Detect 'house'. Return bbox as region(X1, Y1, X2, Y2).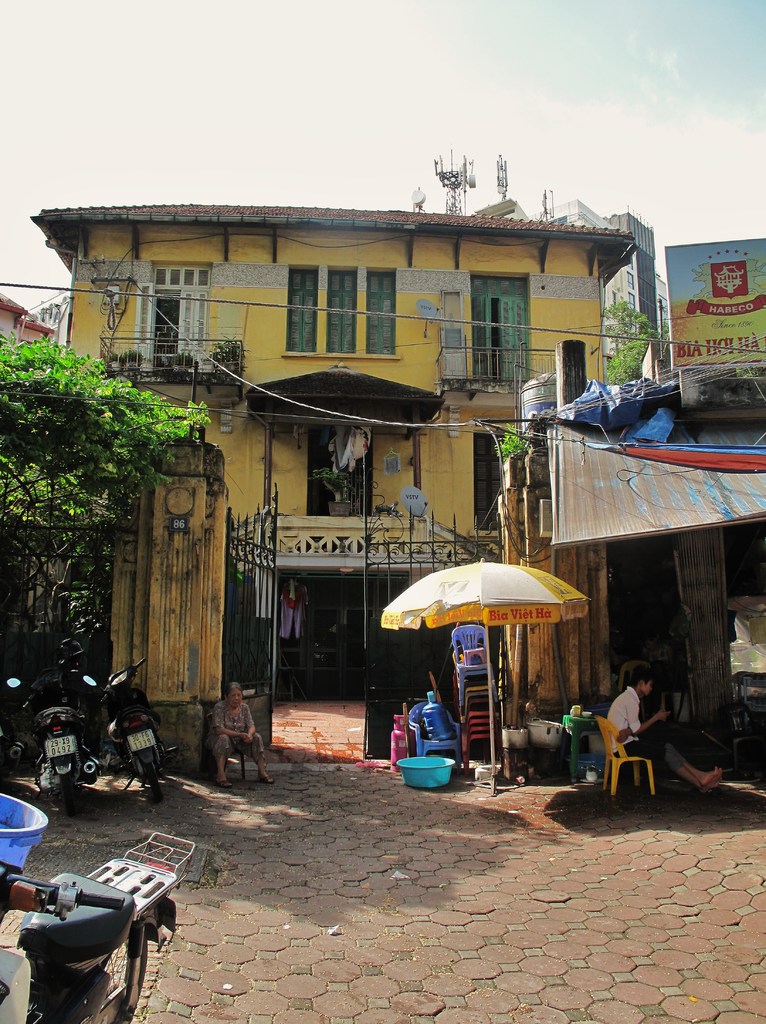
region(108, 203, 624, 632).
